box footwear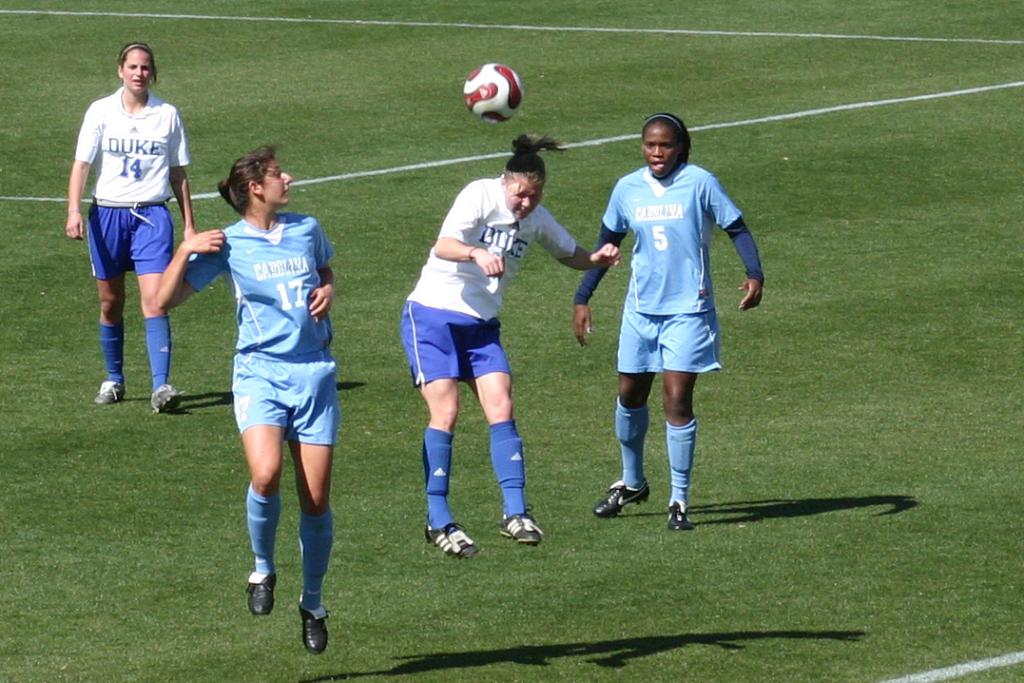
x1=87 y1=376 x2=137 y2=406
